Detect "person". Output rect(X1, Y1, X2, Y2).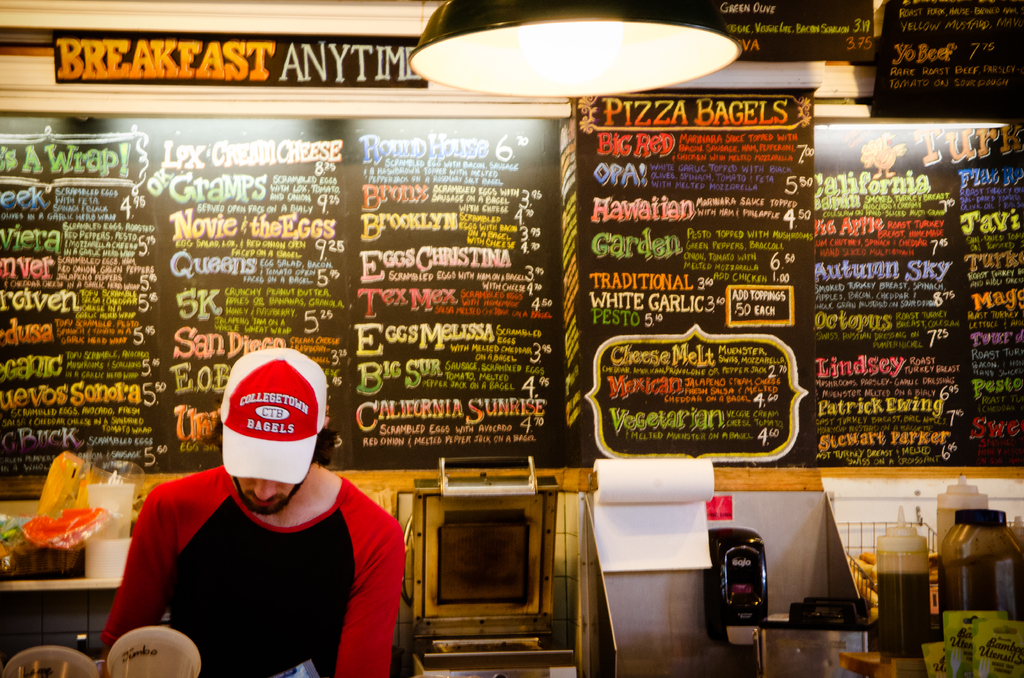
rect(119, 332, 394, 668).
